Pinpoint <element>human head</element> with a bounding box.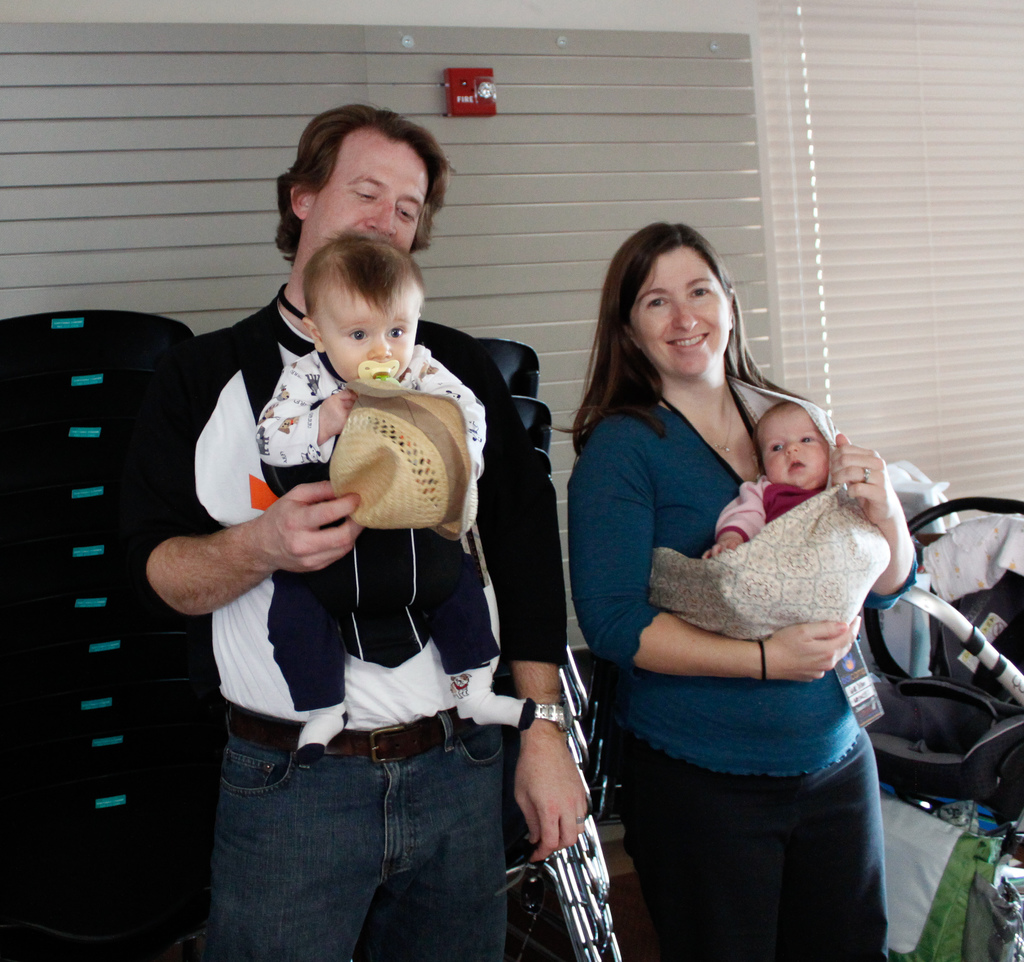
bbox(749, 396, 838, 491).
